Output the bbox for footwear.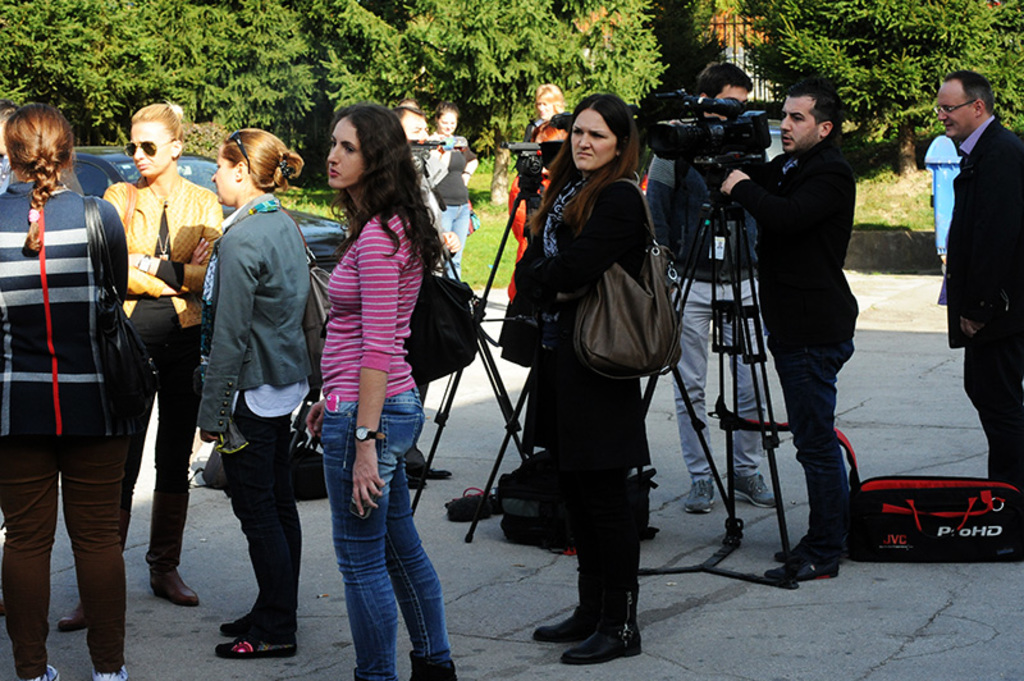
{"left": 722, "top": 457, "right": 785, "bottom": 509}.
